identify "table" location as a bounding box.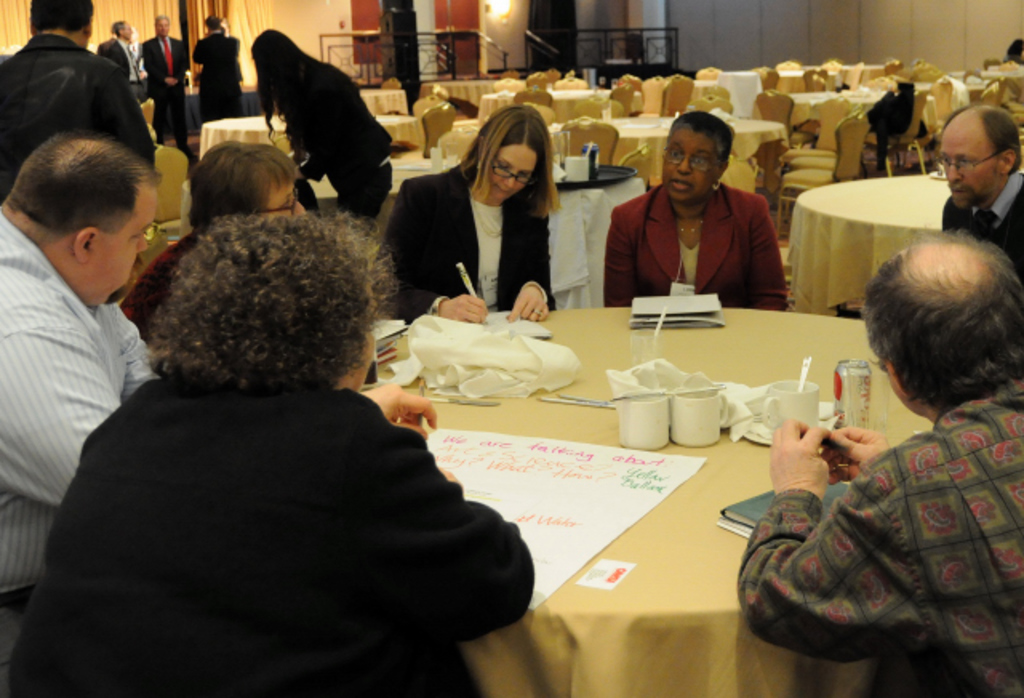
region(200, 118, 437, 154).
